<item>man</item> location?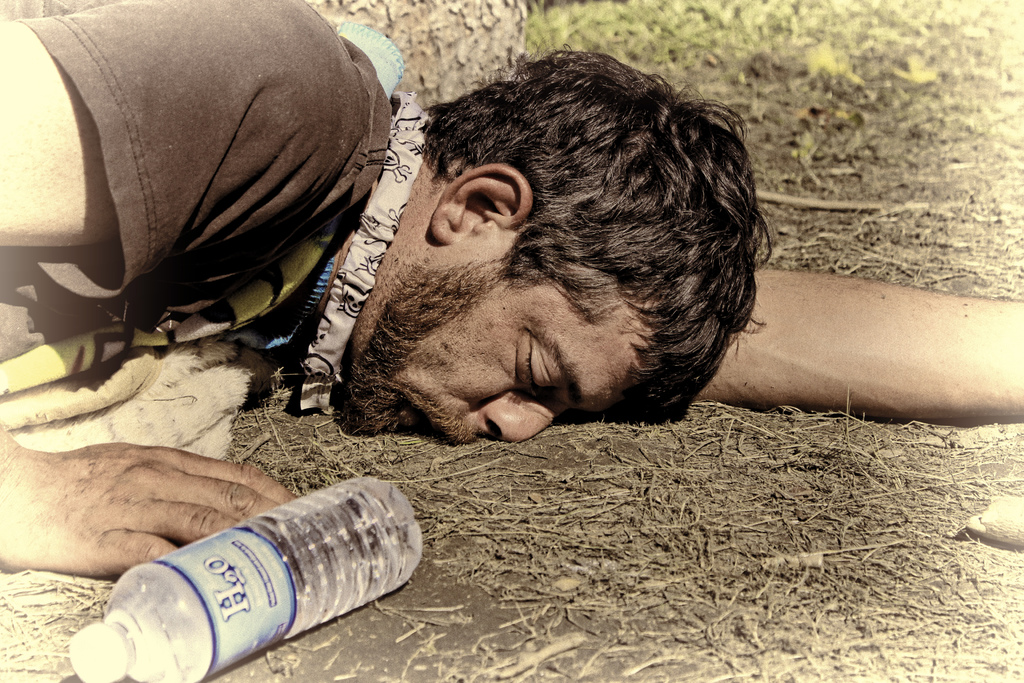
{"x1": 0, "y1": 0, "x2": 1023, "y2": 585}
